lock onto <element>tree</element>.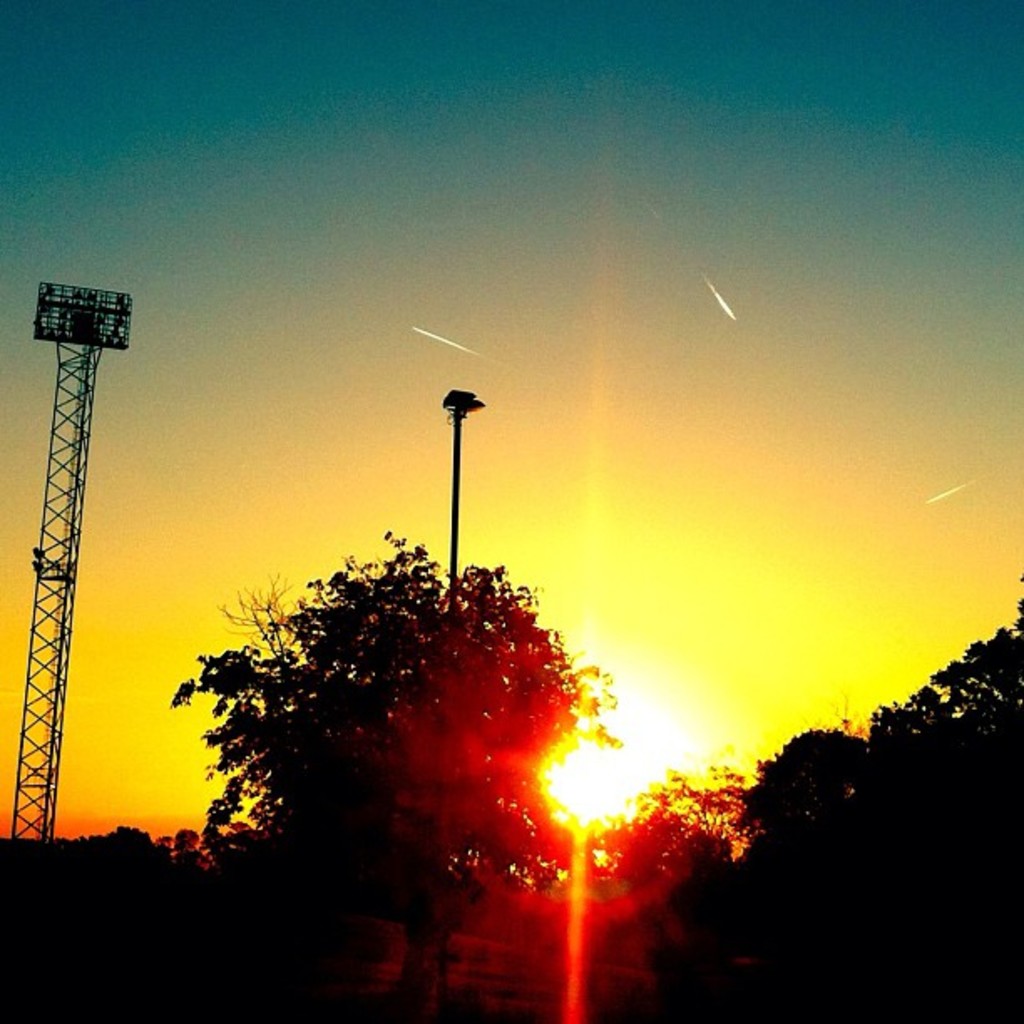
Locked: bbox=(0, 817, 161, 900).
